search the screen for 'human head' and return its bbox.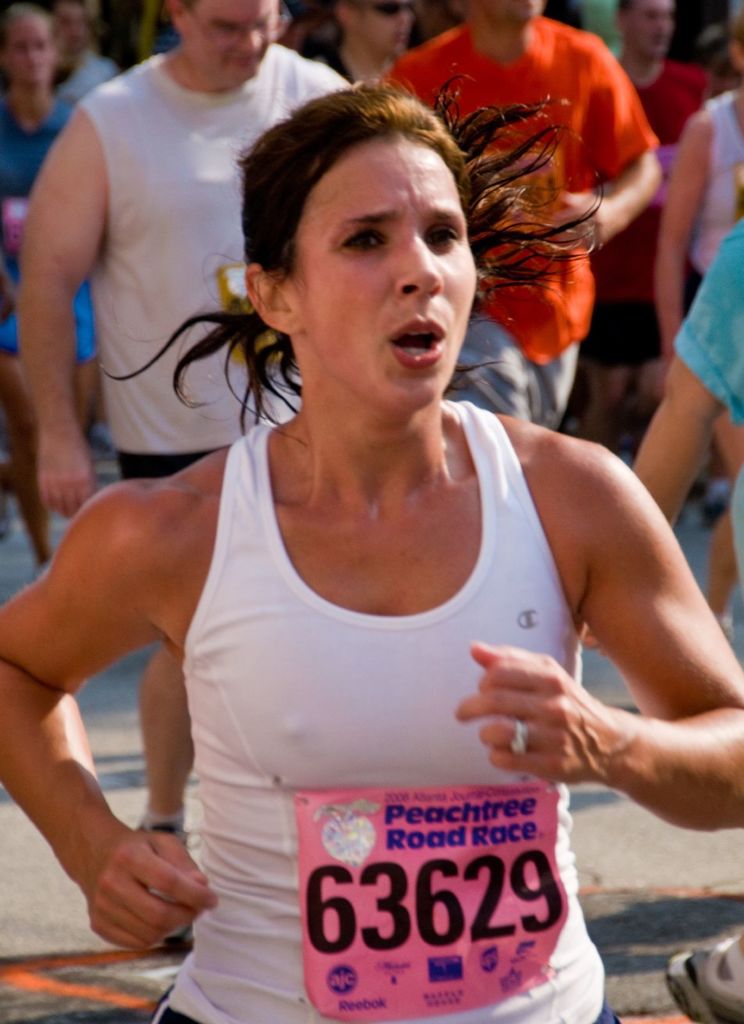
Found: <bbox>734, 1, 743, 72</bbox>.
